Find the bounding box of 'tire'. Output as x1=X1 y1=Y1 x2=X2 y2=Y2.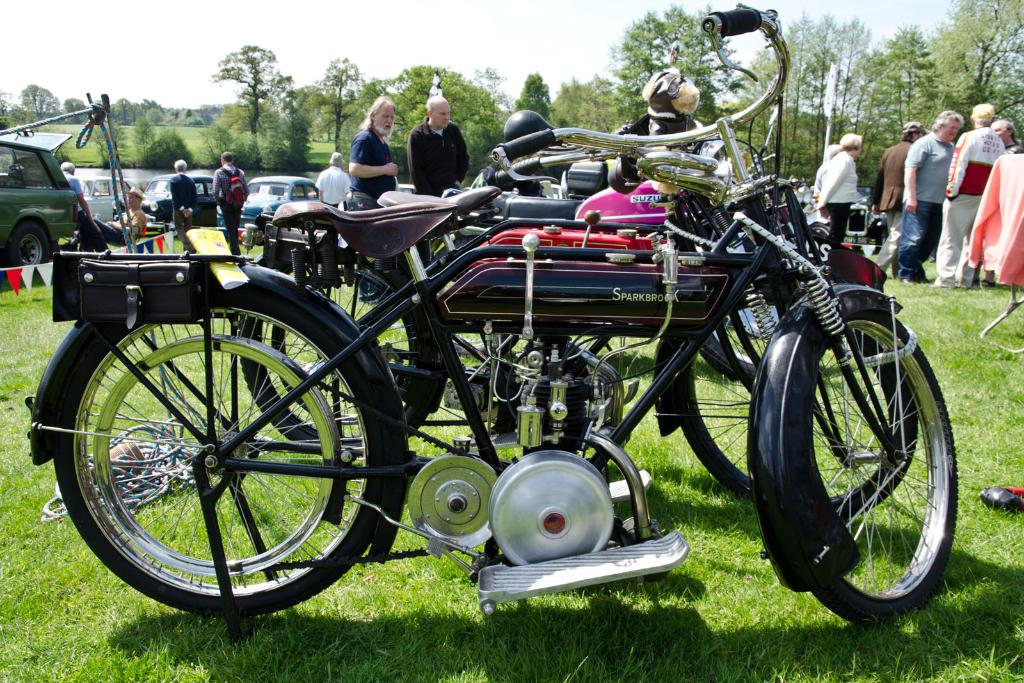
x1=10 y1=220 x2=48 y2=275.
